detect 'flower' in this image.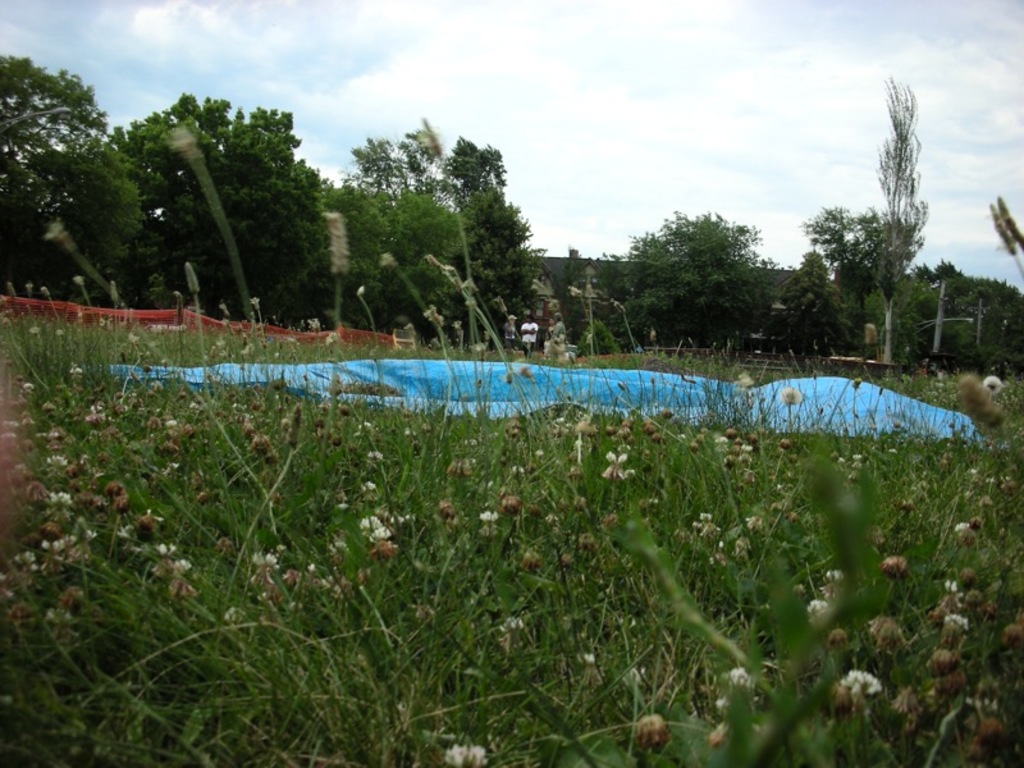
Detection: [left=948, top=515, right=972, bottom=538].
